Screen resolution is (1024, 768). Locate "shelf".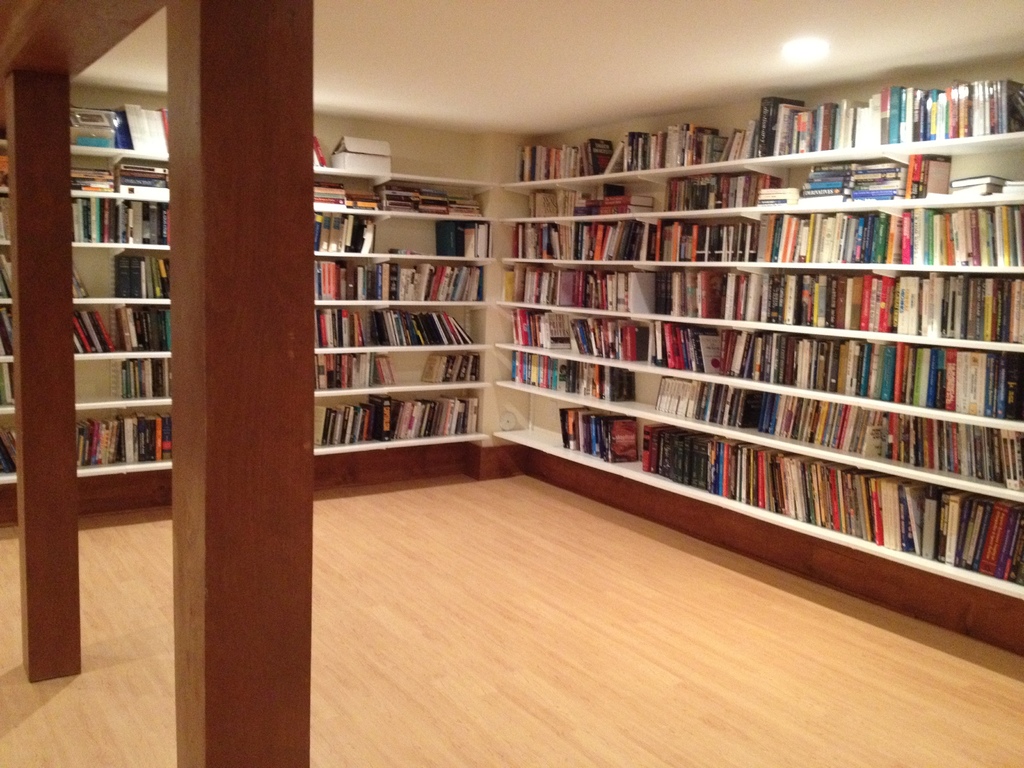
pyautogui.locateOnScreen(495, 132, 1023, 600).
